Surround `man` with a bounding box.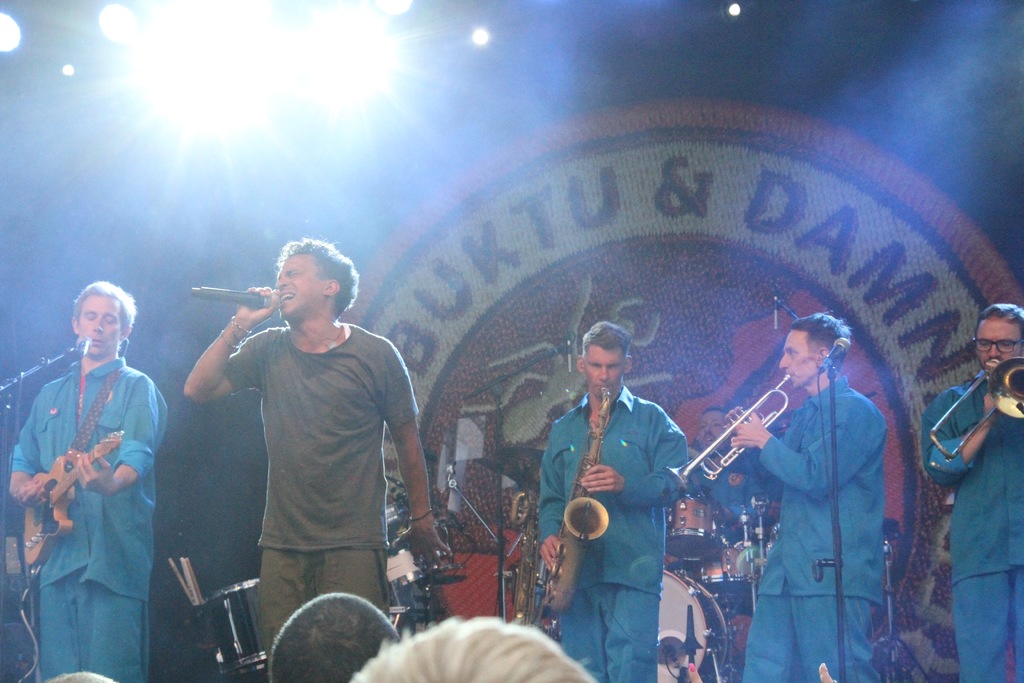
detection(720, 309, 886, 682).
